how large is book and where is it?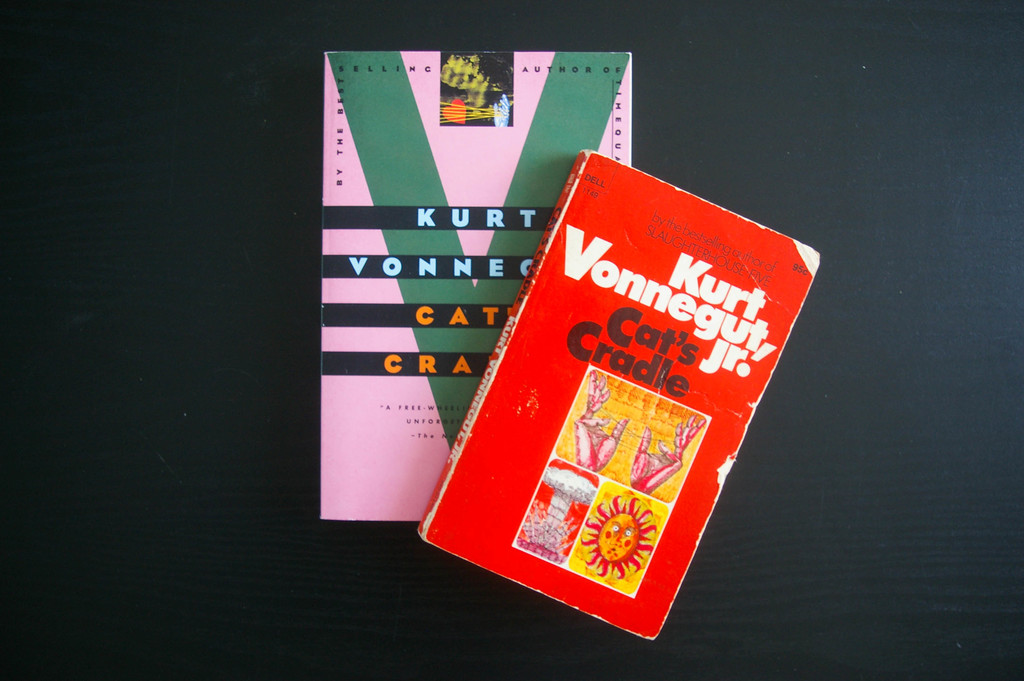
Bounding box: {"x1": 406, "y1": 136, "x2": 819, "y2": 642}.
